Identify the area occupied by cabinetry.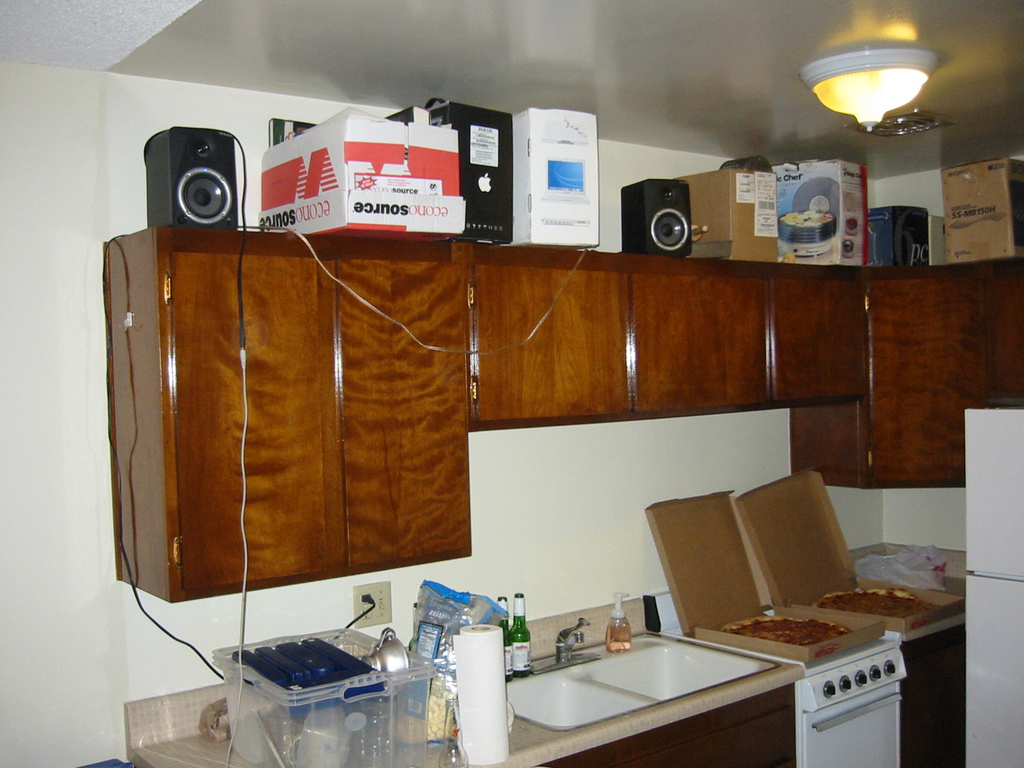
Area: (left=546, top=685, right=803, bottom=767).
